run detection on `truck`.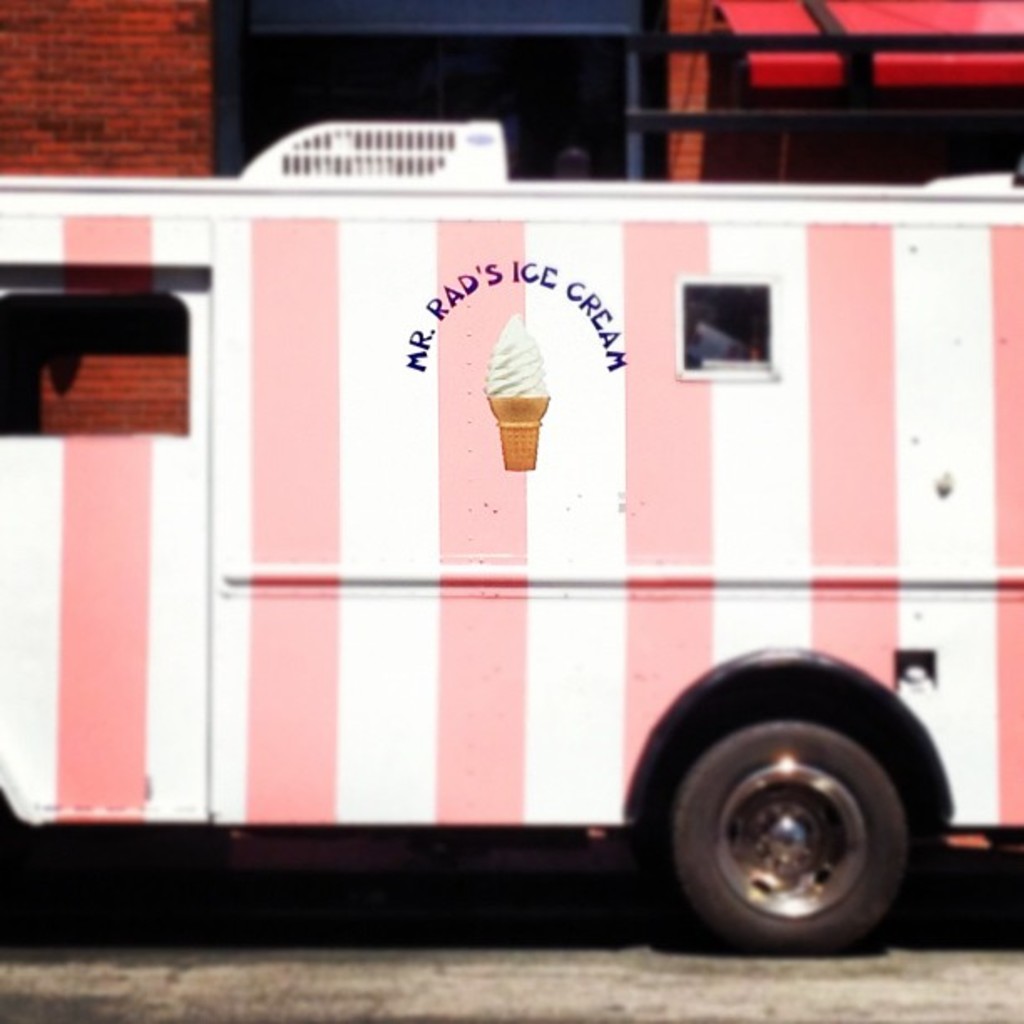
Result: left=0, top=107, right=1022, bottom=950.
